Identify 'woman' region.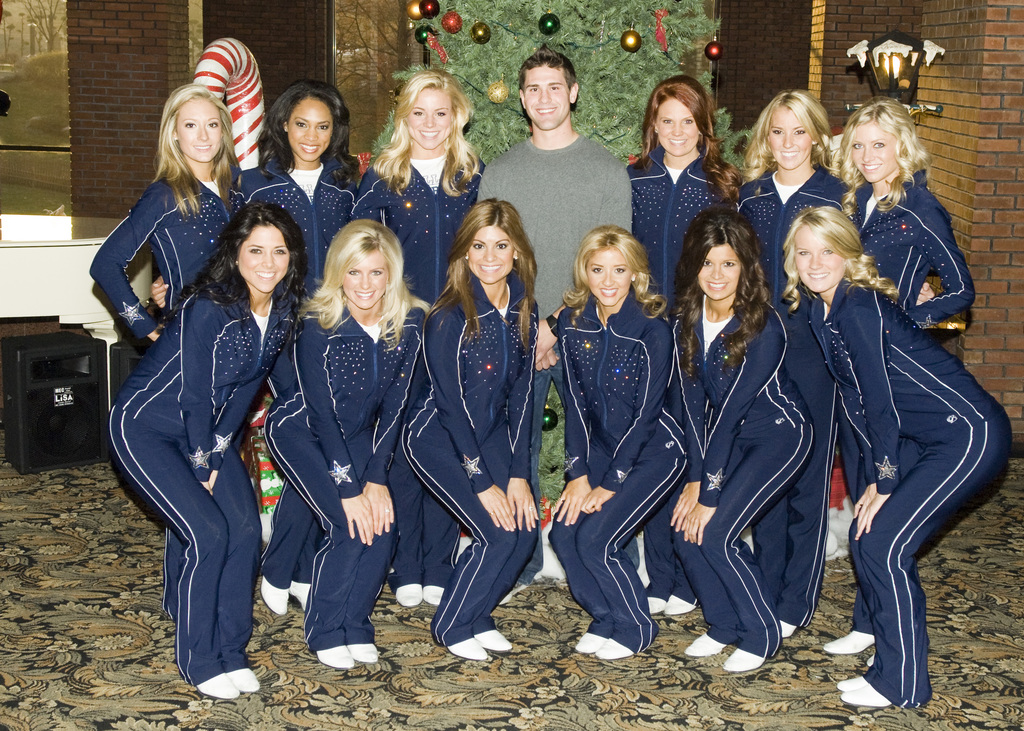
Region: (784, 201, 1011, 709).
